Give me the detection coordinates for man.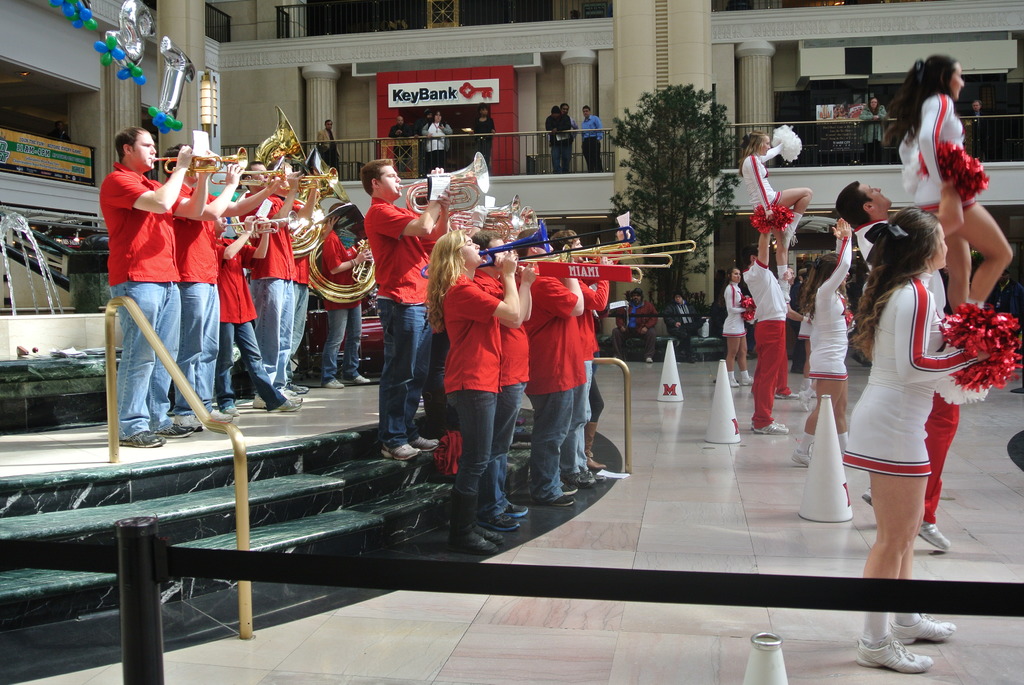
x1=152, y1=143, x2=244, y2=431.
